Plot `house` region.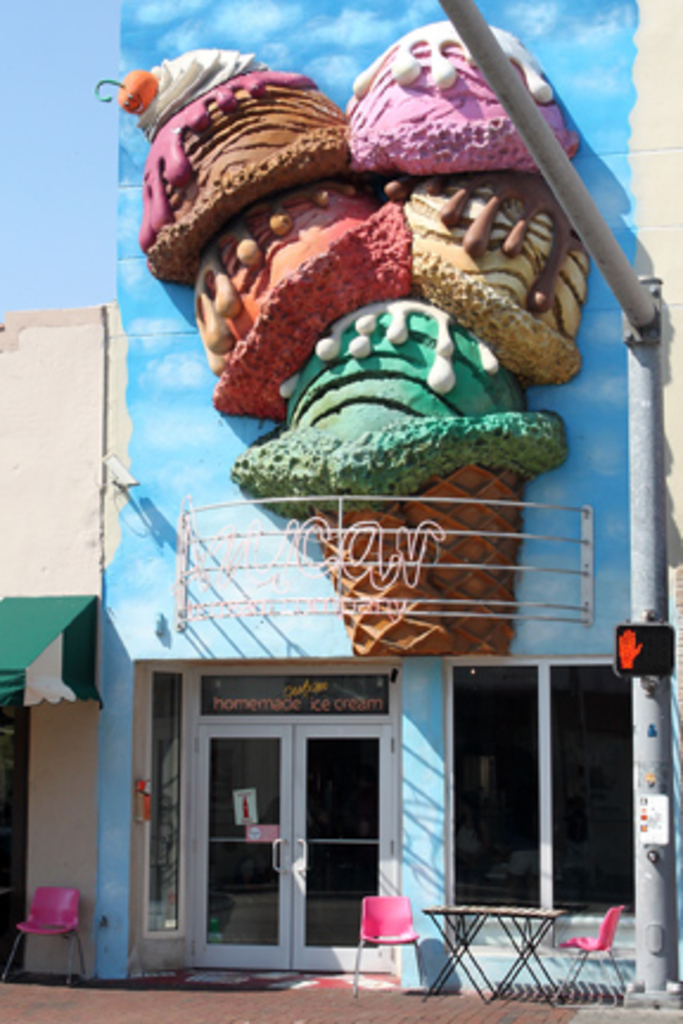
Plotted at 0 292 116 977.
